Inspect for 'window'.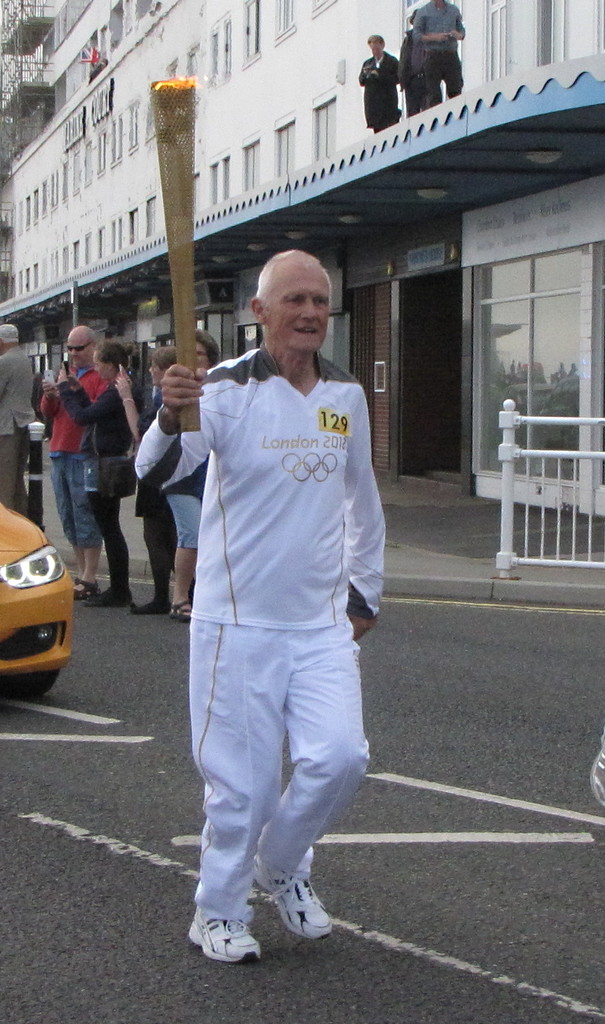
Inspection: locate(274, 122, 295, 179).
